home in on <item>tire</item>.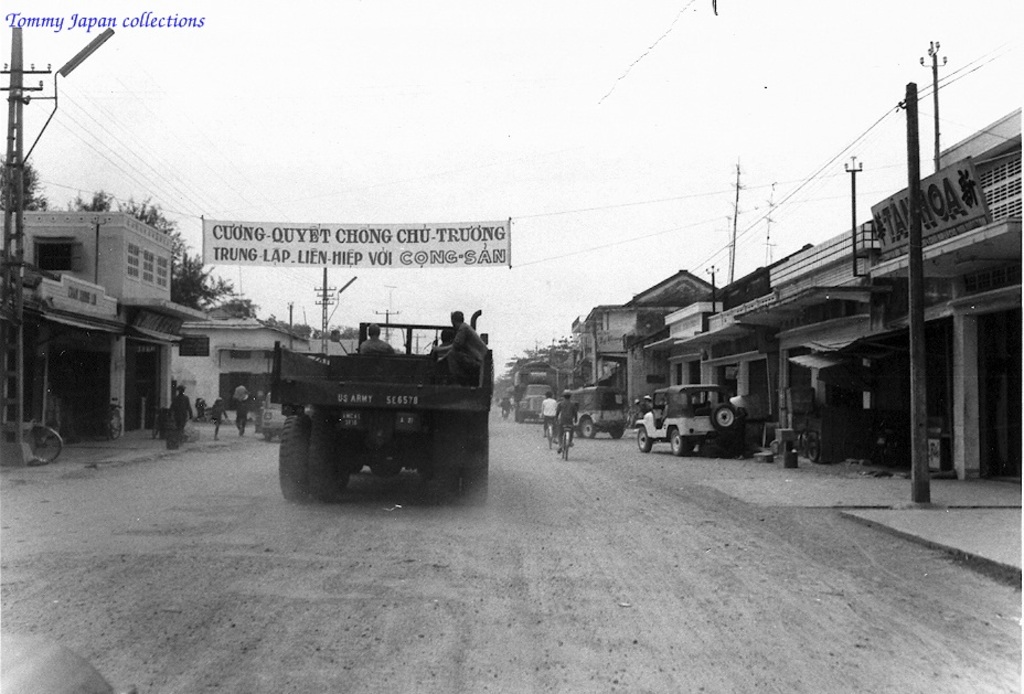
Homed in at {"x1": 807, "y1": 438, "x2": 818, "y2": 463}.
